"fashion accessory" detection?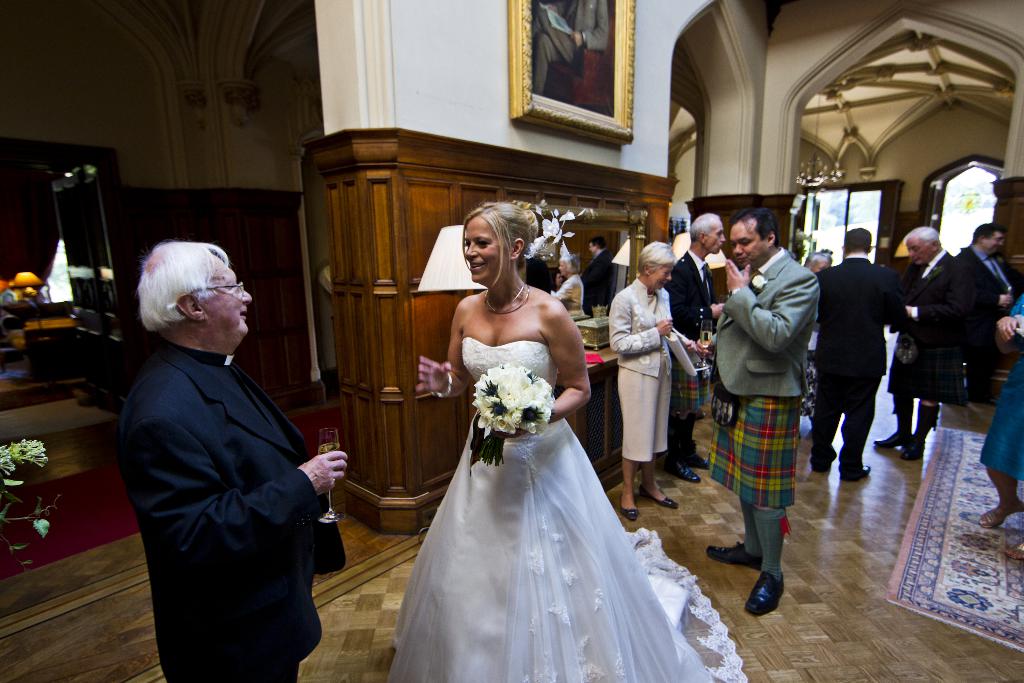
(977,507,1023,524)
